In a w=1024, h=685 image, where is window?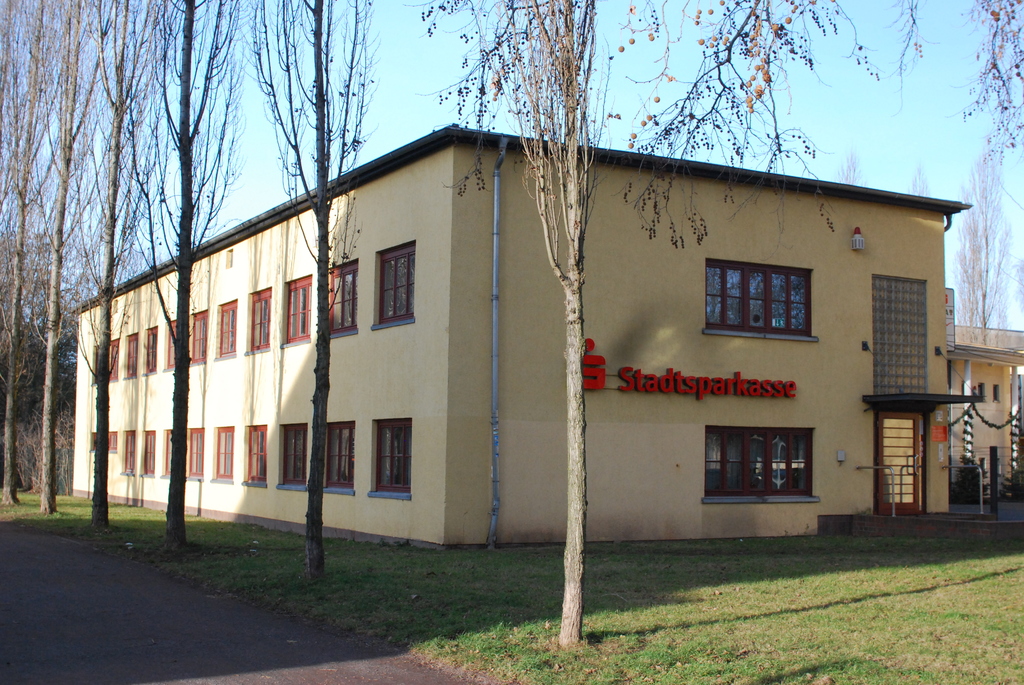
[219, 296, 239, 361].
